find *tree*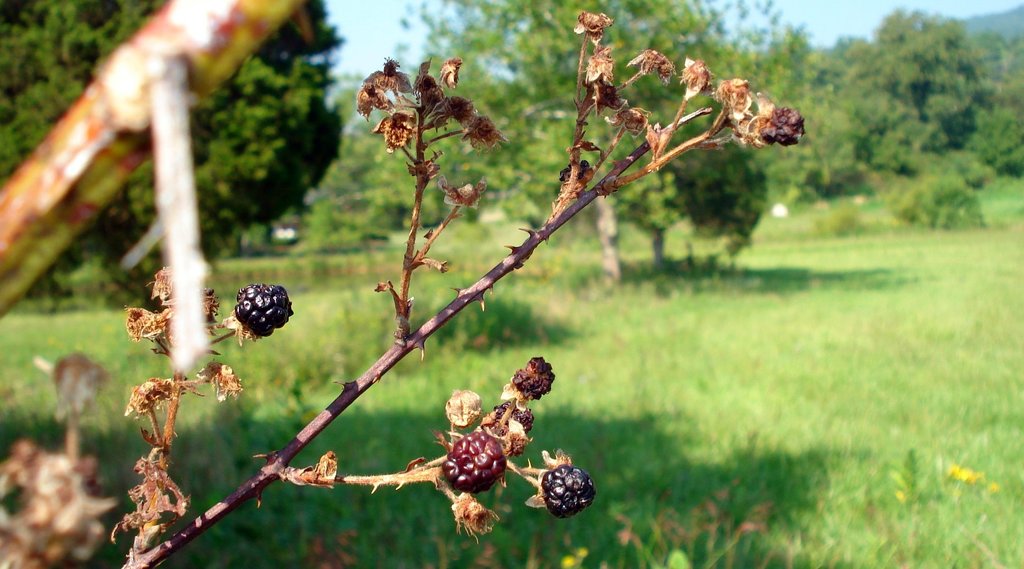
[0, 0, 345, 305]
